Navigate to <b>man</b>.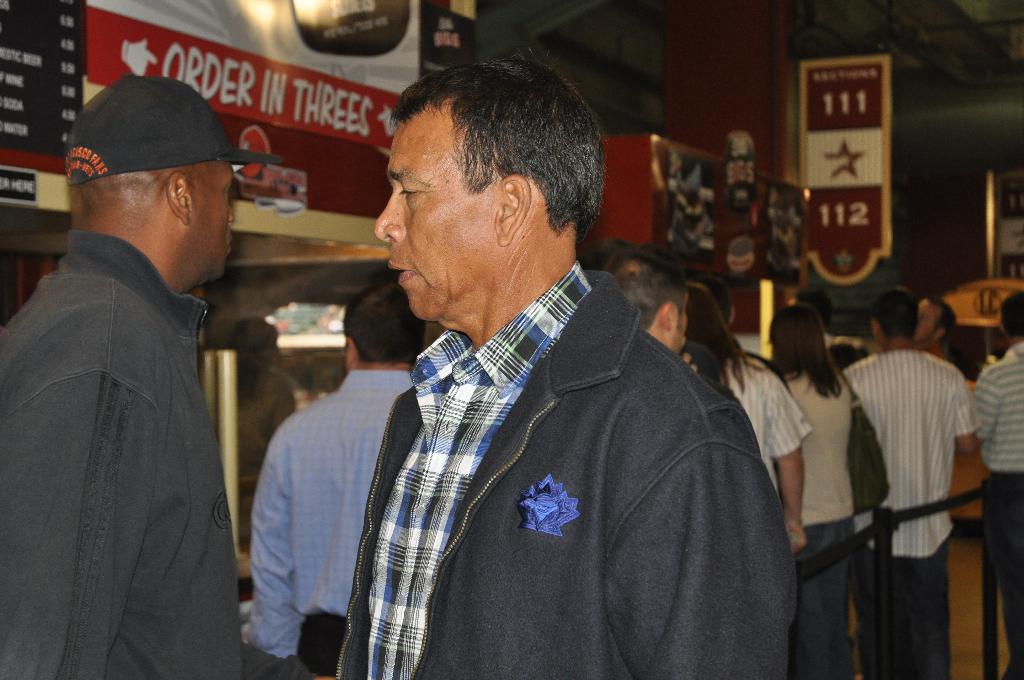
Navigation target: 241/280/444/679.
